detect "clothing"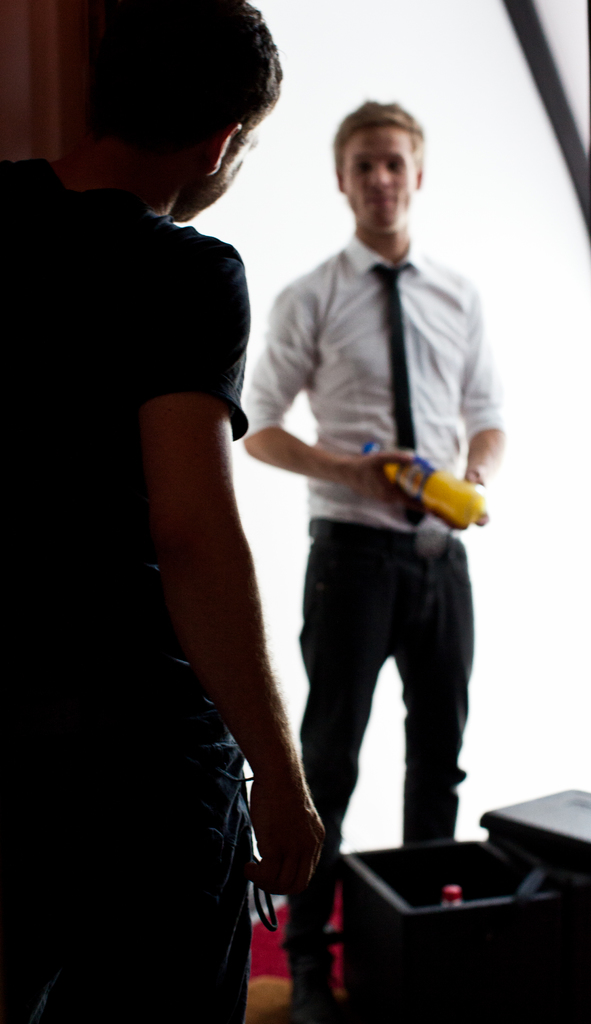
detection(1, 141, 270, 1023)
